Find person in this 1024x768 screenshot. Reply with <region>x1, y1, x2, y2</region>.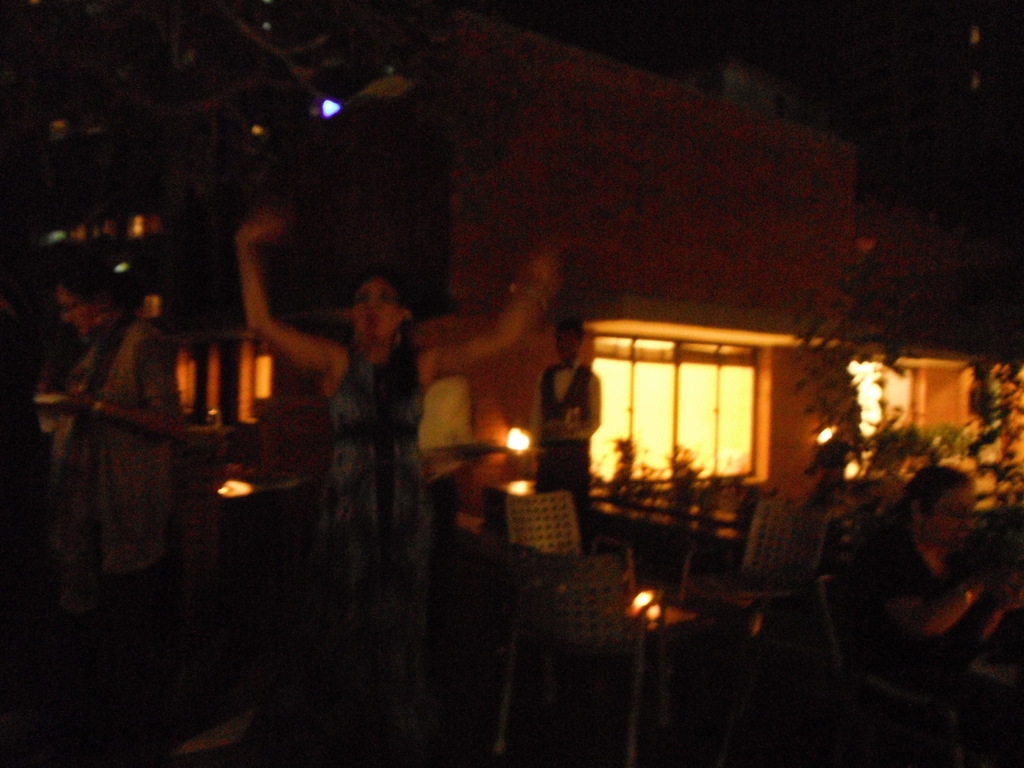
<region>234, 196, 559, 764</region>.
